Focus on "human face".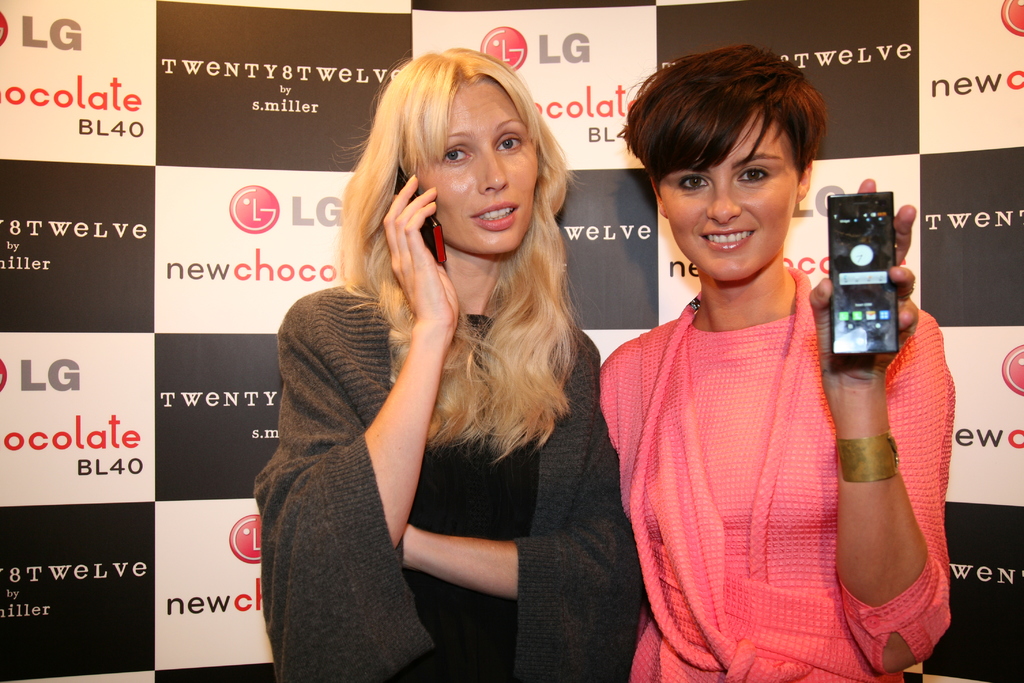
Focused at [655, 106, 794, 279].
